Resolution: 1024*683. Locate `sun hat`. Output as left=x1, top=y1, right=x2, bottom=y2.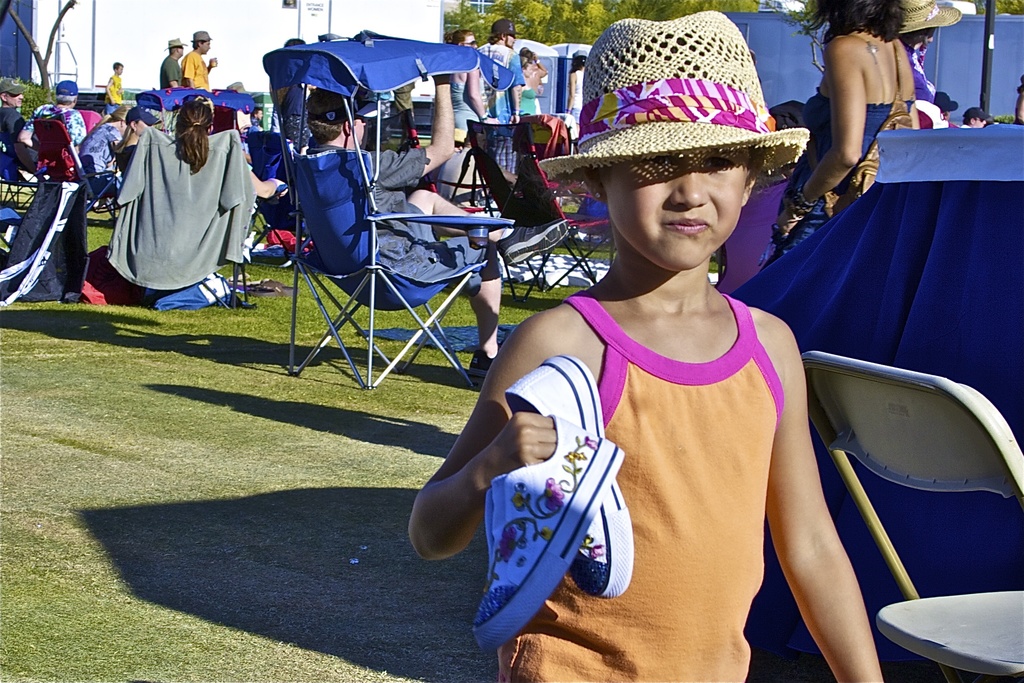
left=0, top=78, right=27, bottom=101.
